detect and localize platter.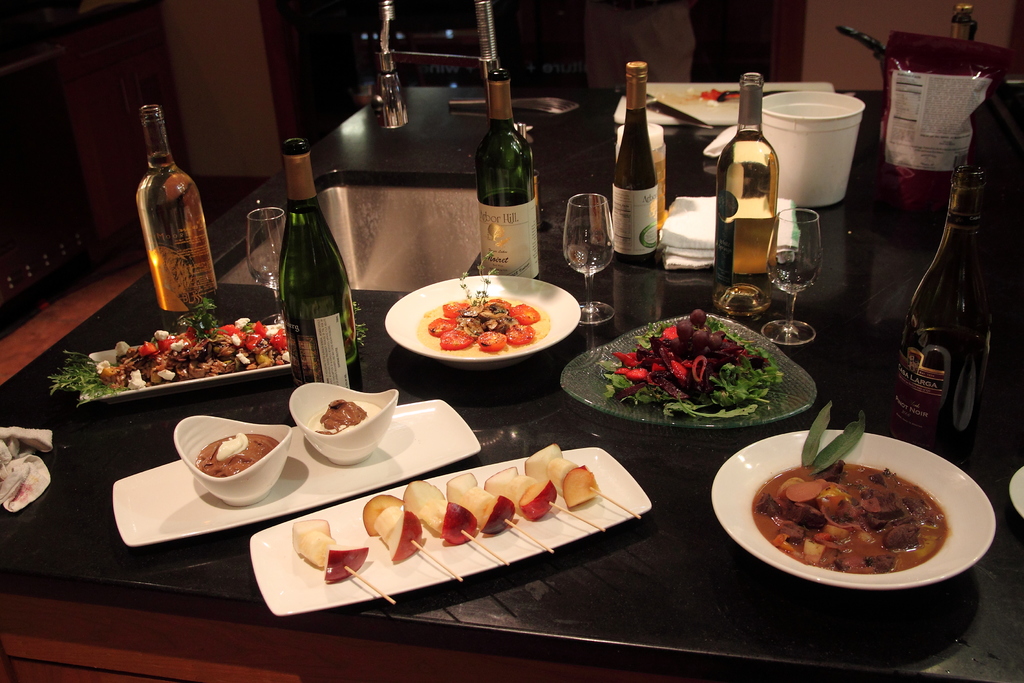
Localized at rect(248, 446, 650, 617).
